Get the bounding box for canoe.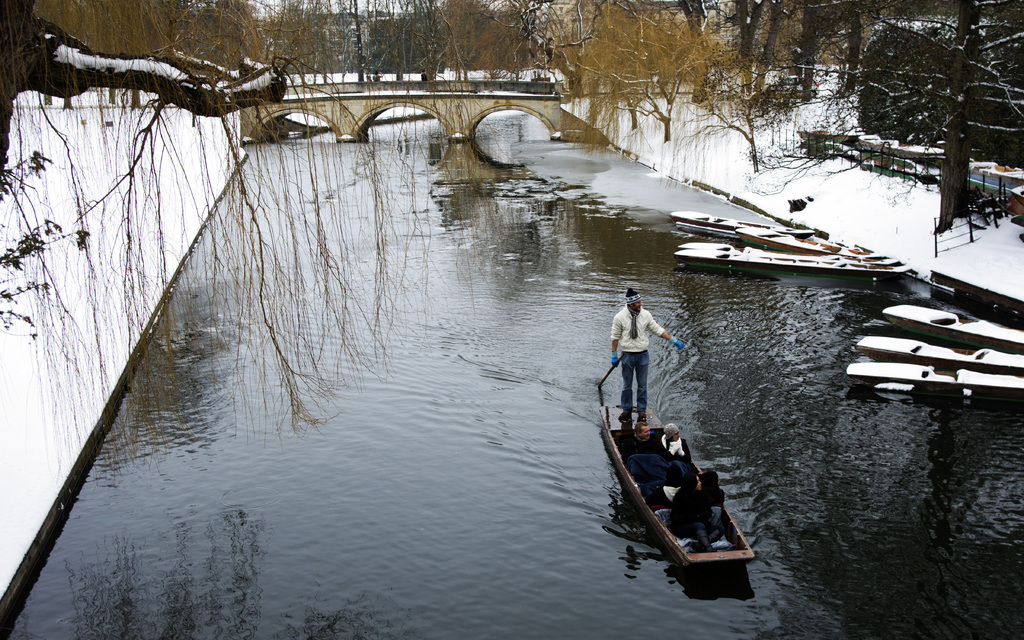
<bbox>856, 332, 1021, 375</bbox>.
